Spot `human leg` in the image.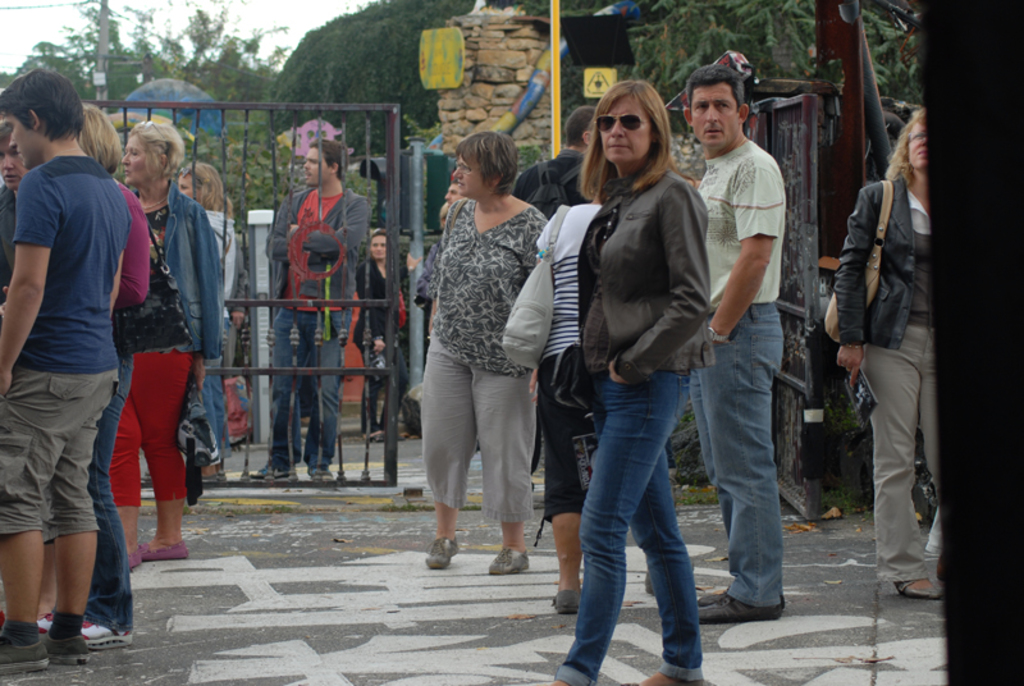
`human leg` found at l=381, t=344, r=413, b=442.
